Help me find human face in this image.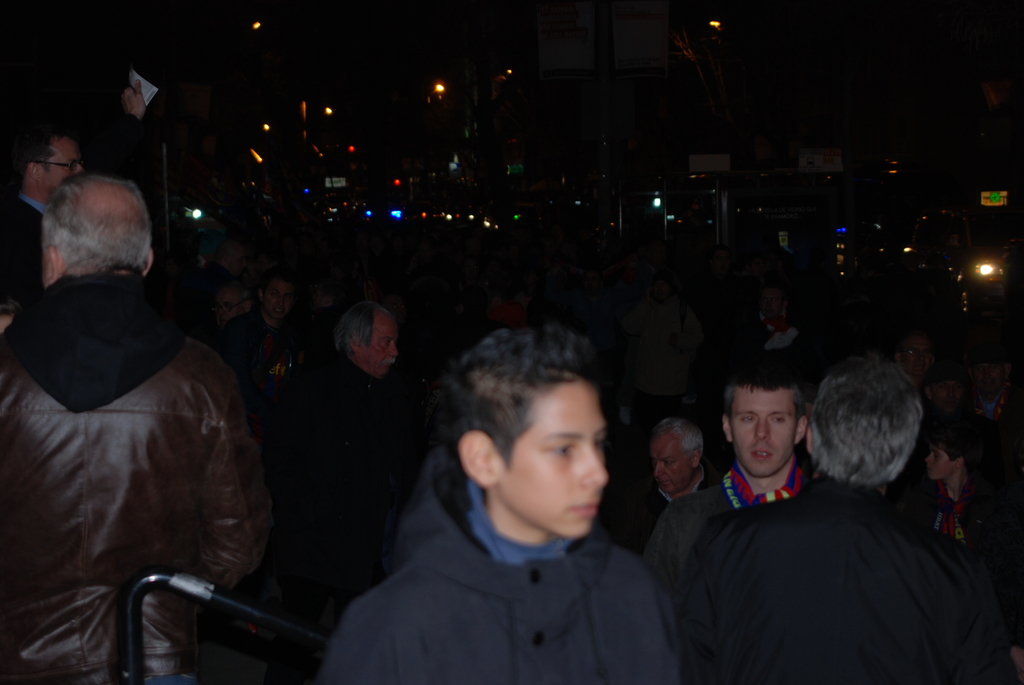
Found it: {"left": 904, "top": 338, "right": 936, "bottom": 381}.
